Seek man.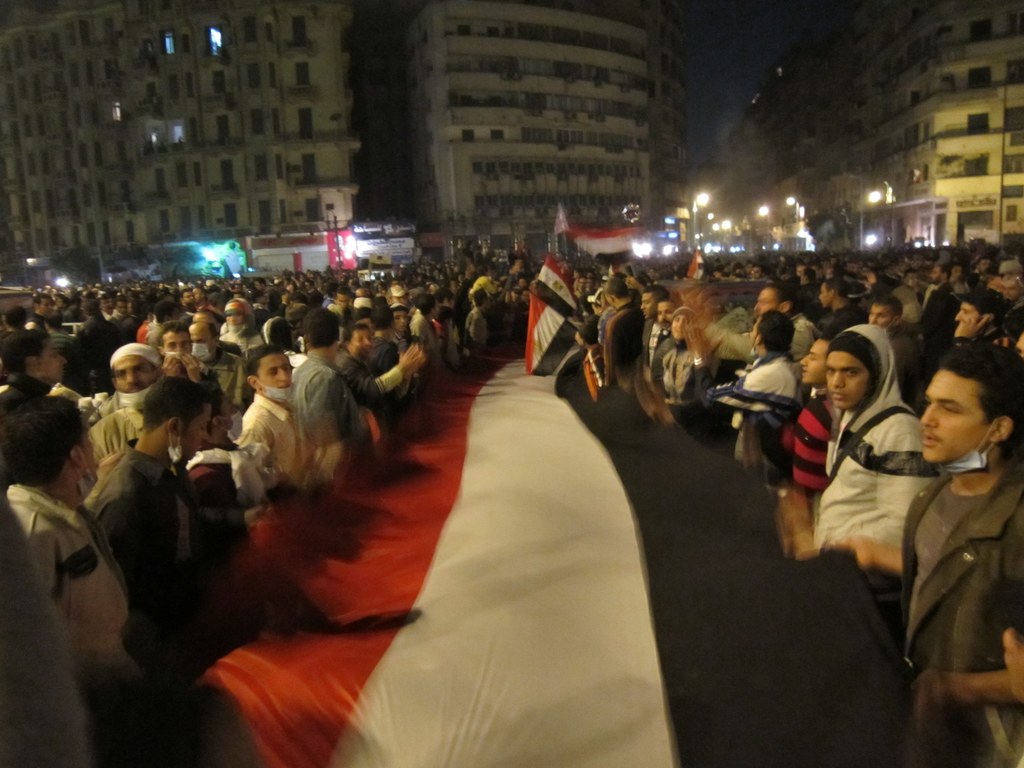
[left=184, top=288, right=194, bottom=317].
